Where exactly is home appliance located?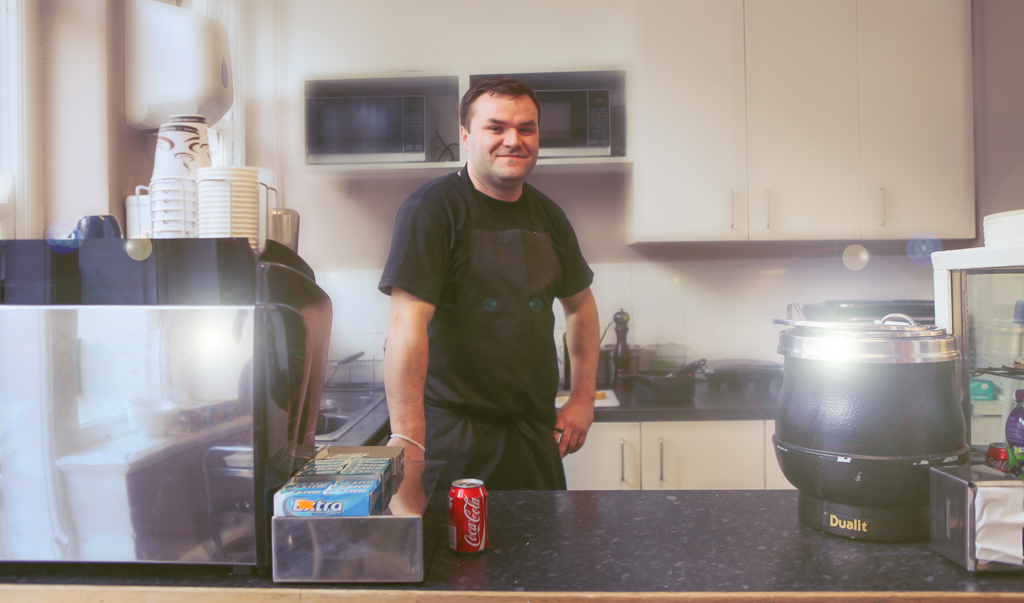
Its bounding box is BBox(0, 233, 334, 585).
